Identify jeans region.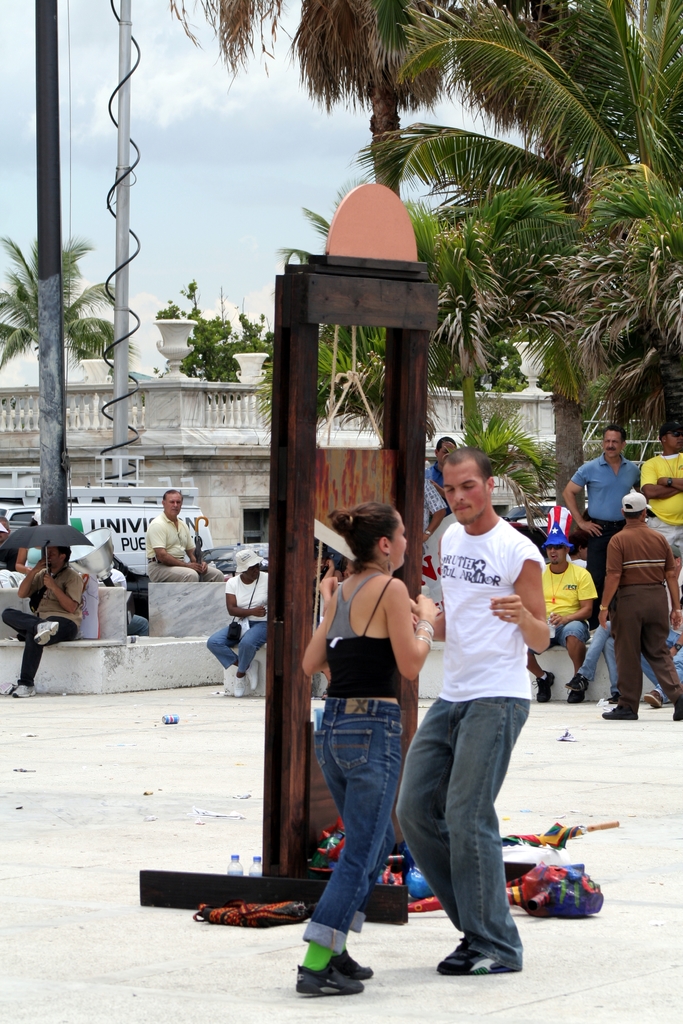
Region: 318, 691, 402, 956.
